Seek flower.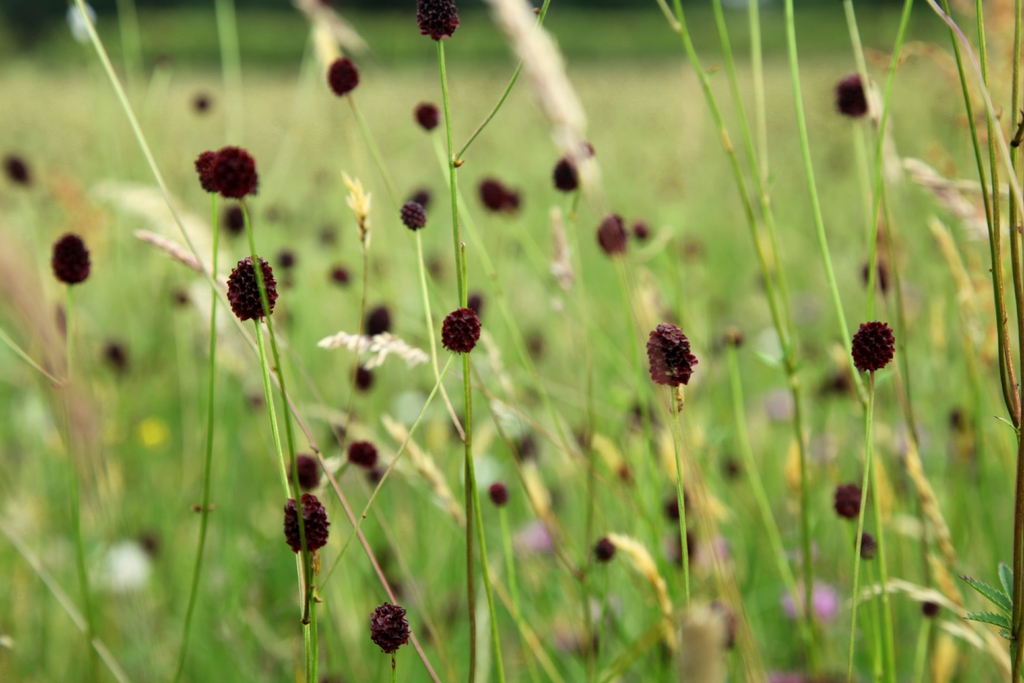
<bbox>646, 324, 700, 388</bbox>.
